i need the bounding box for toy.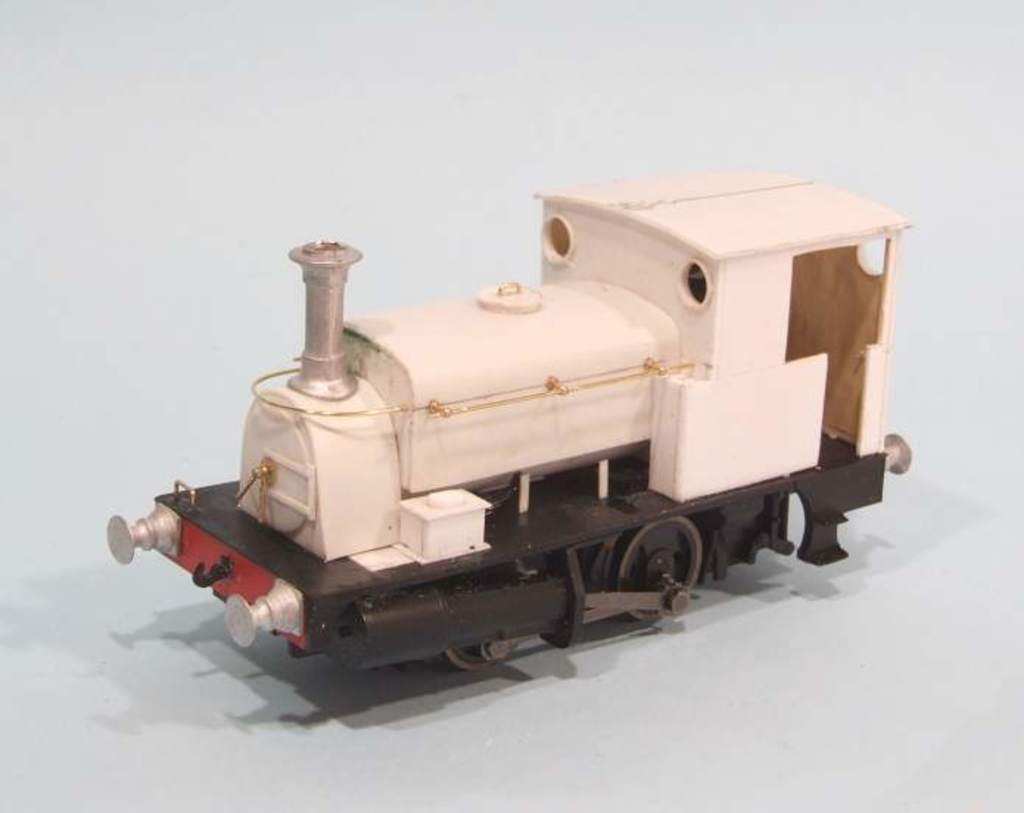
Here it is: 100,156,925,676.
